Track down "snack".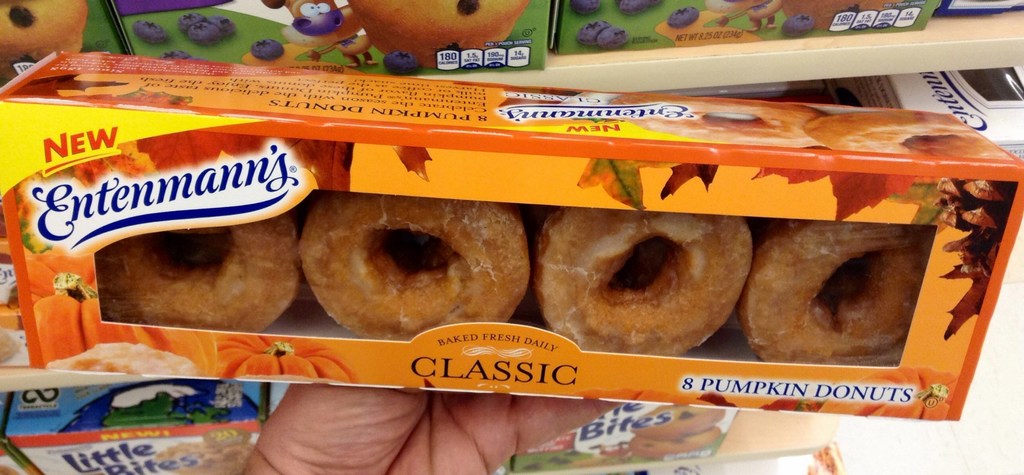
Tracked to x1=296 y1=193 x2=530 y2=341.
